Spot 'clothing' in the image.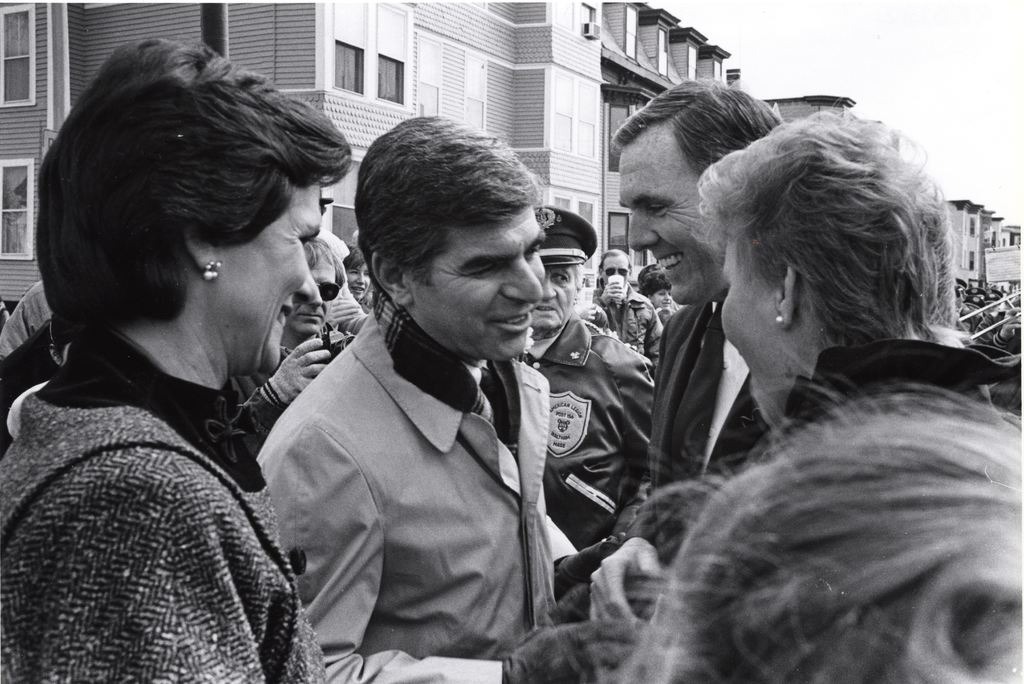
'clothing' found at l=522, t=313, r=659, b=556.
